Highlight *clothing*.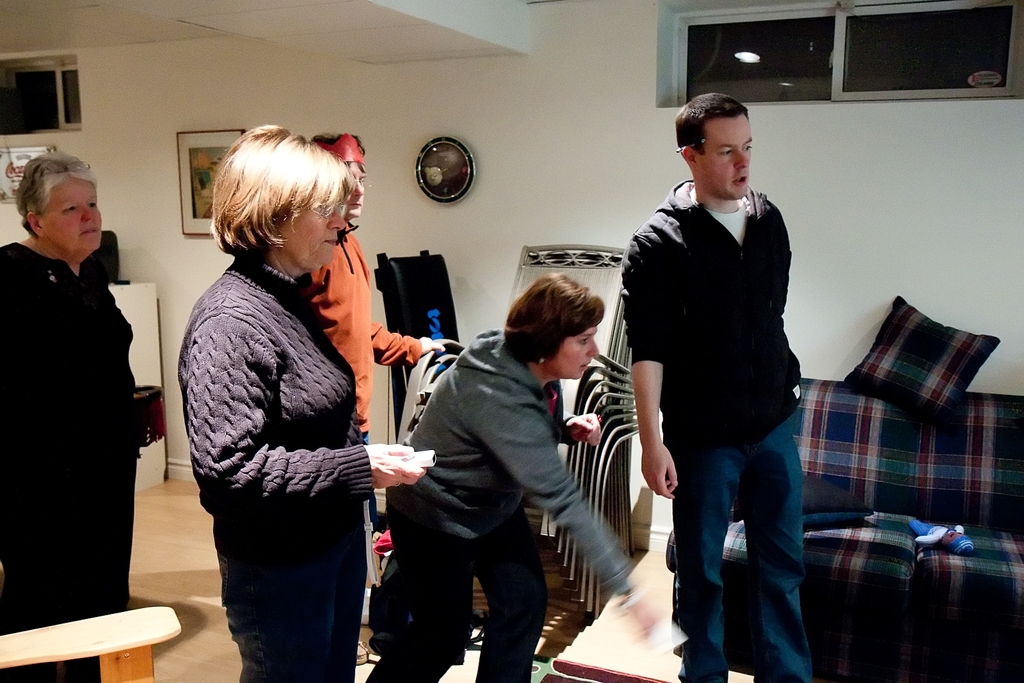
Highlighted region: 307 225 423 440.
